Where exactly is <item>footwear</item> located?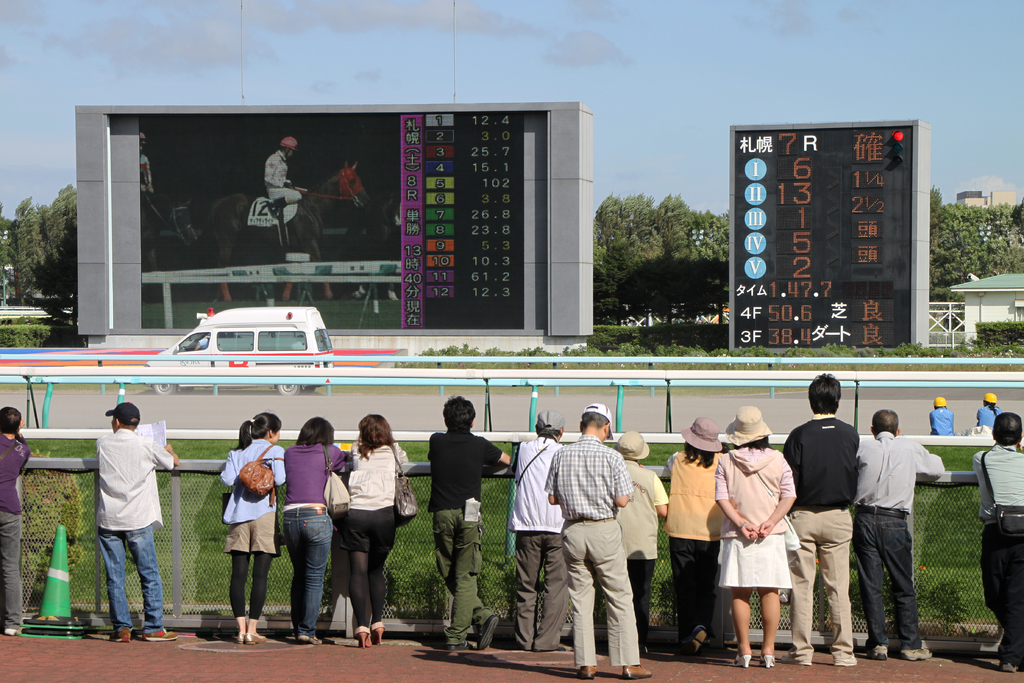
Its bounding box is region(246, 631, 264, 645).
